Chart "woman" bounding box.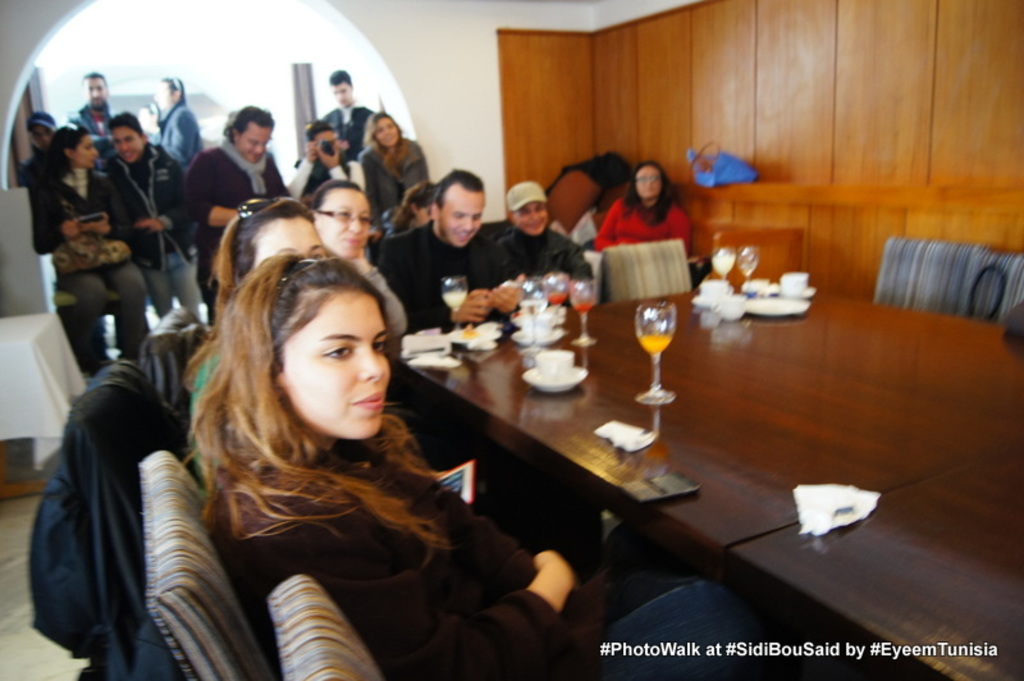
Charted: Rect(99, 109, 204, 319).
